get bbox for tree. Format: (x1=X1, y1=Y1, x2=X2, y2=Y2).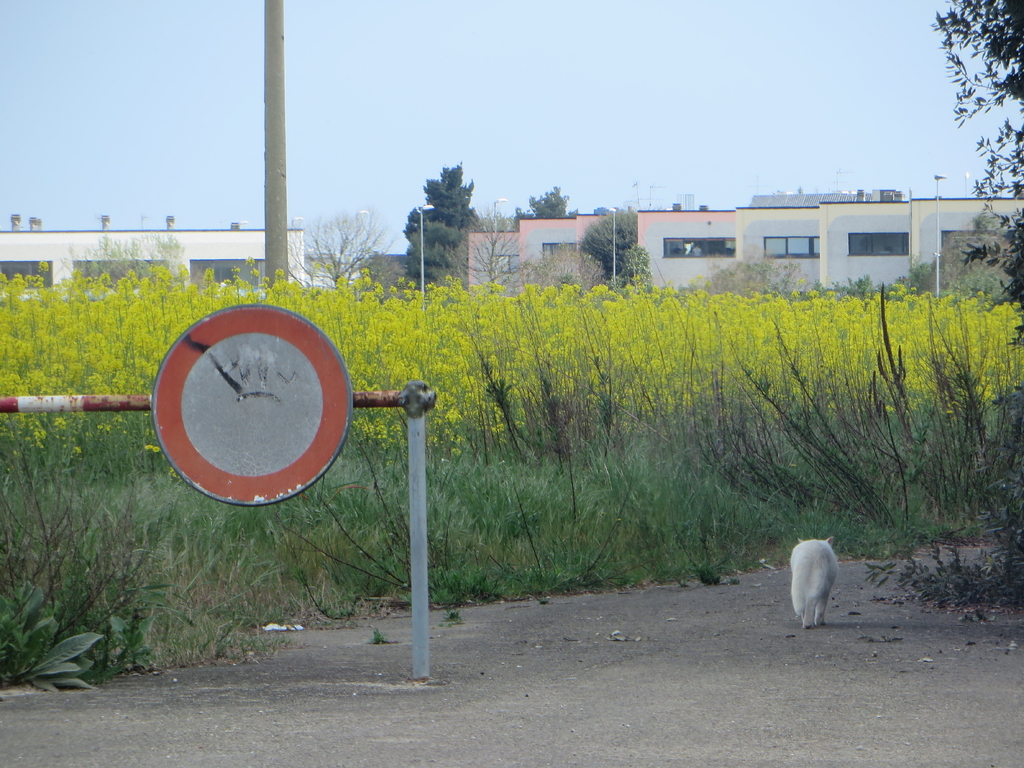
(x1=927, y1=0, x2=1023, y2=338).
